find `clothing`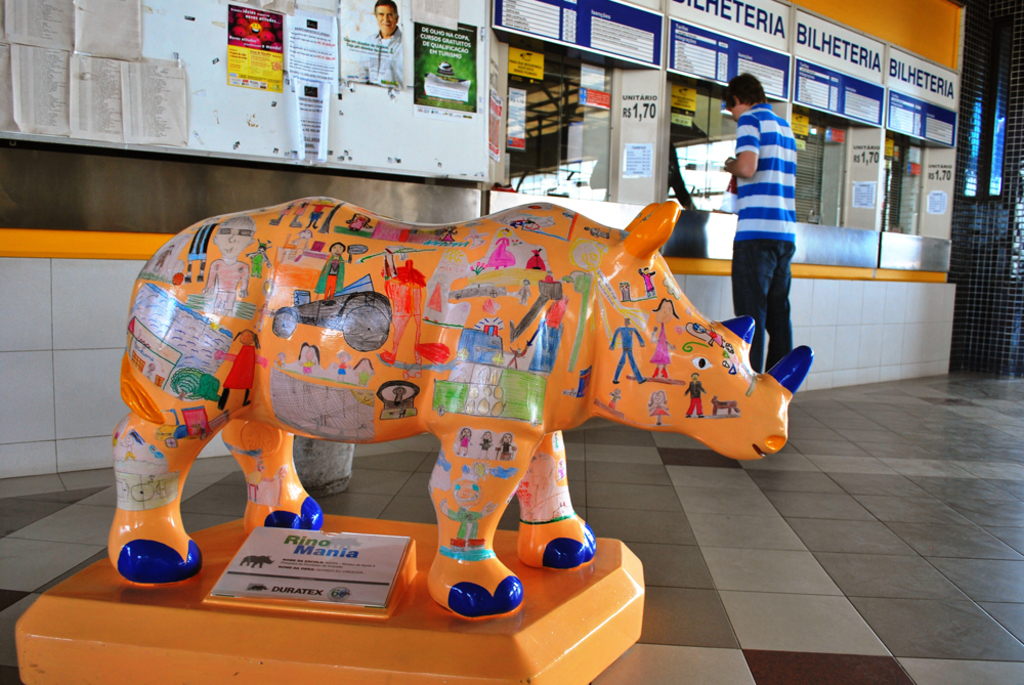
region(314, 248, 347, 297)
